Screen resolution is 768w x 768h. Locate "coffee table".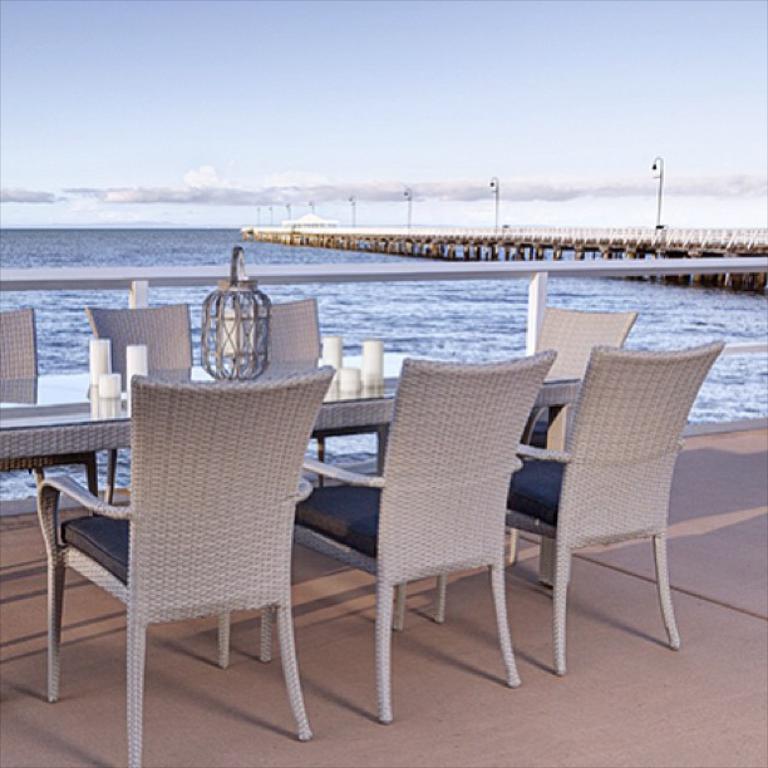
x1=0, y1=365, x2=591, y2=531.
